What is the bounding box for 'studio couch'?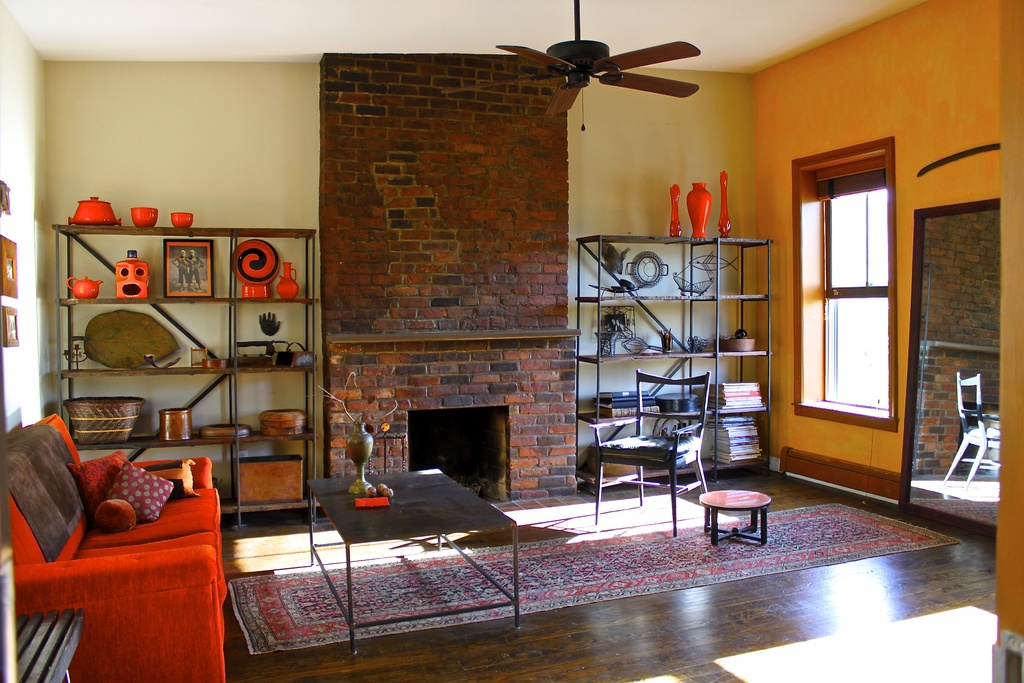
<region>3, 411, 224, 682</region>.
